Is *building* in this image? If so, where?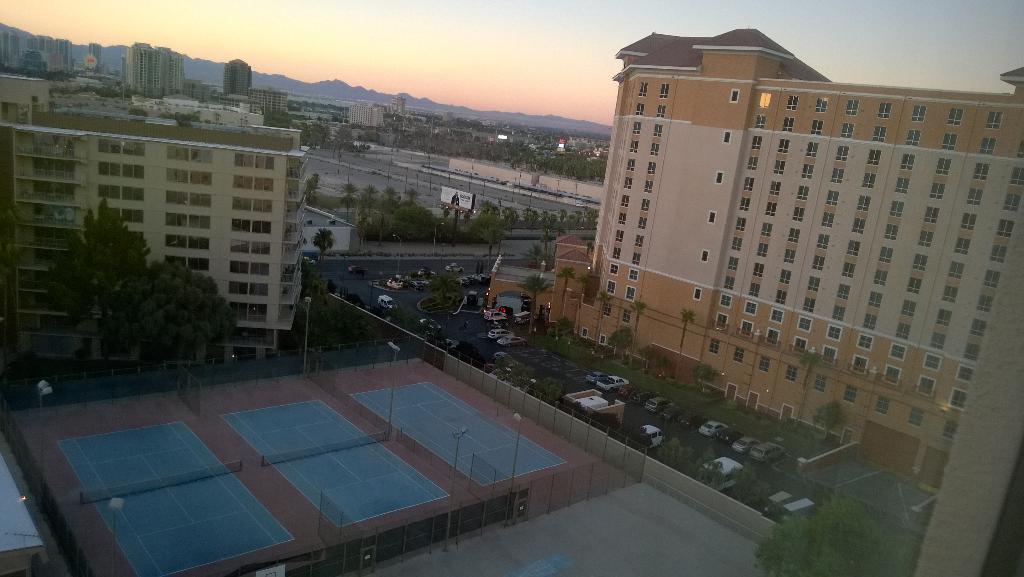
Yes, at bbox(488, 21, 1023, 499).
